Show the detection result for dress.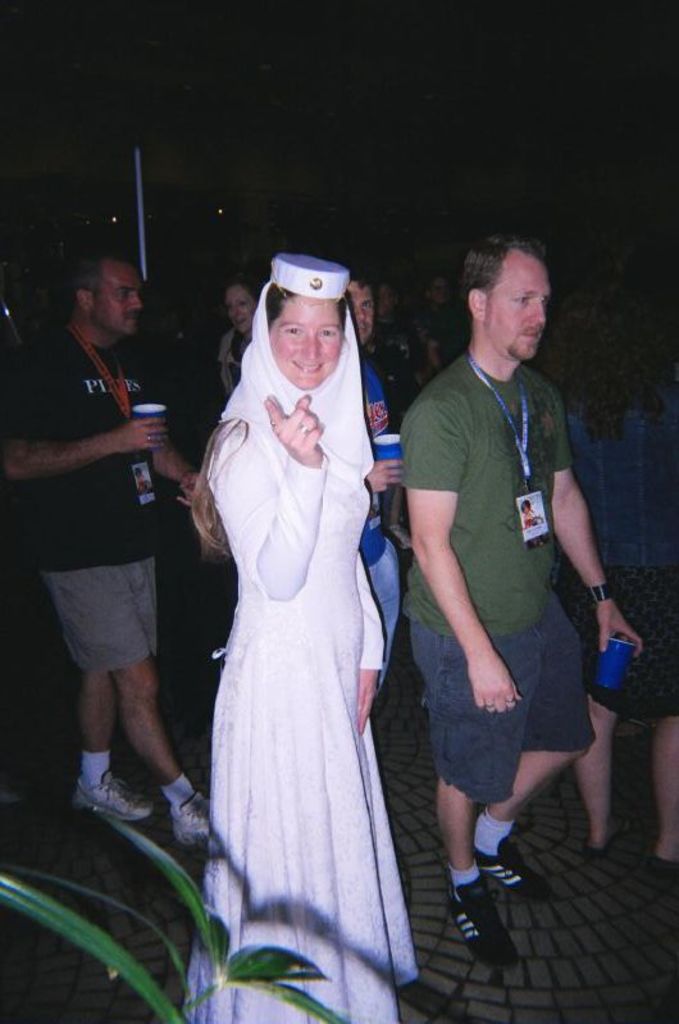
x1=184, y1=393, x2=419, y2=1023.
